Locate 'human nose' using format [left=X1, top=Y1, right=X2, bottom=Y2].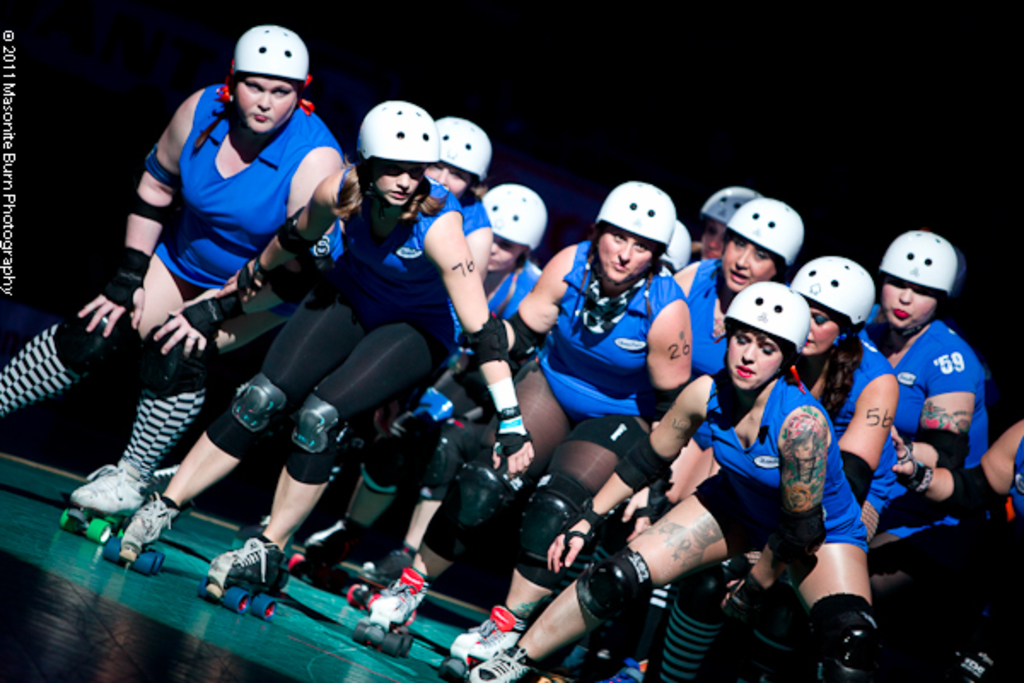
[left=707, top=232, right=725, bottom=256].
